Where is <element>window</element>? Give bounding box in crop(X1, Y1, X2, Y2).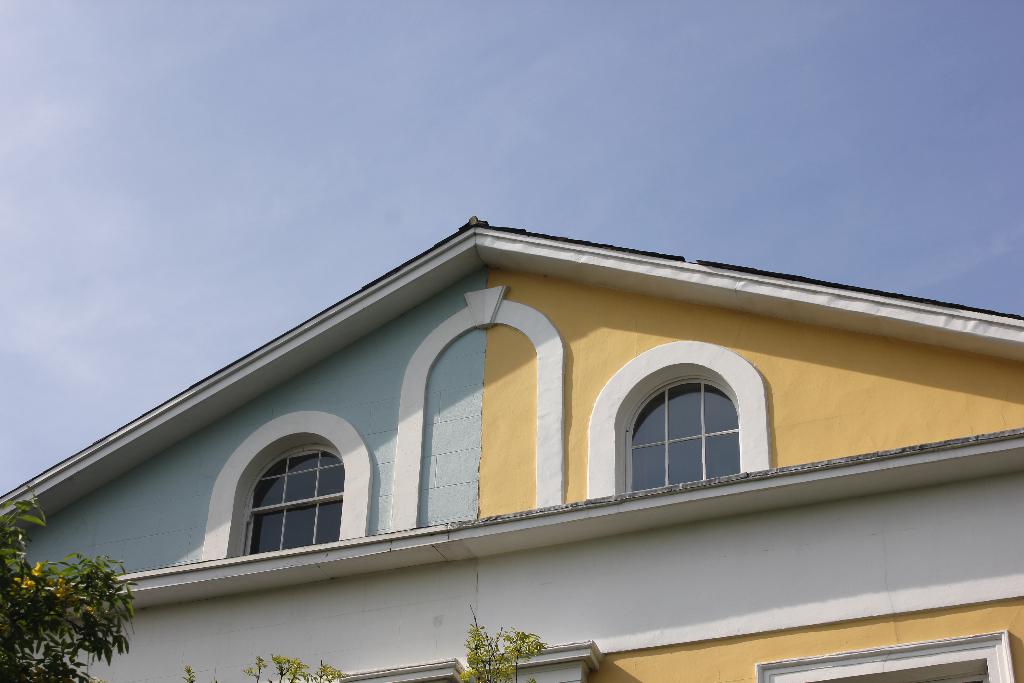
crop(241, 443, 342, 547).
